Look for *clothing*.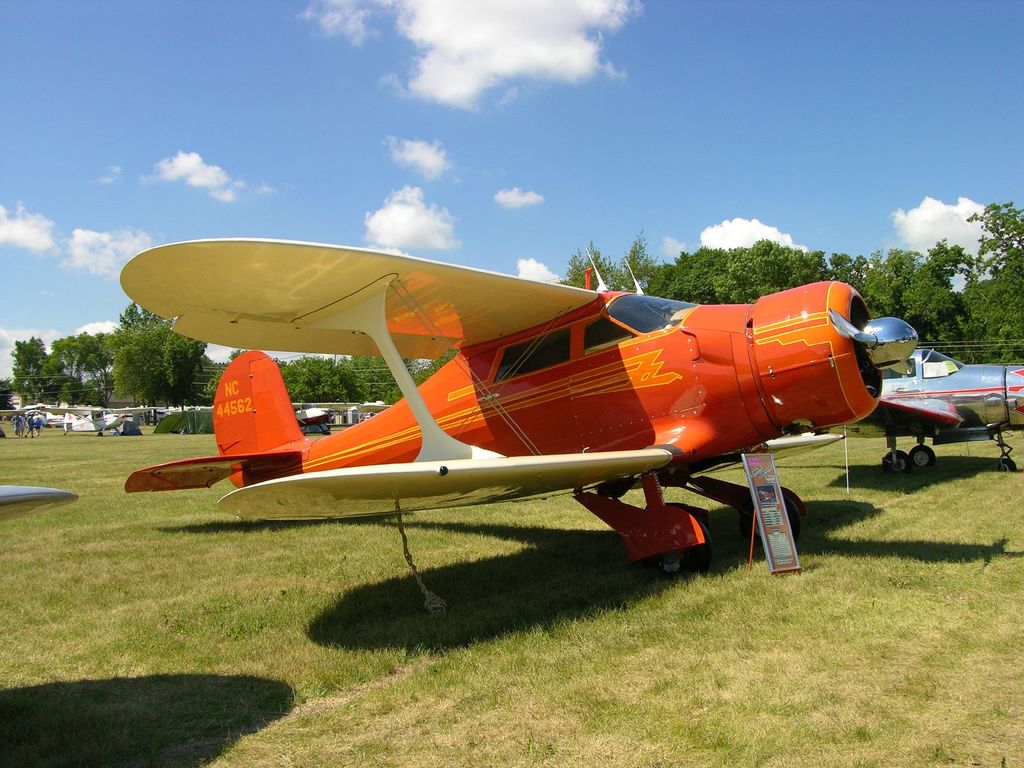
Found: 24, 416, 36, 435.
